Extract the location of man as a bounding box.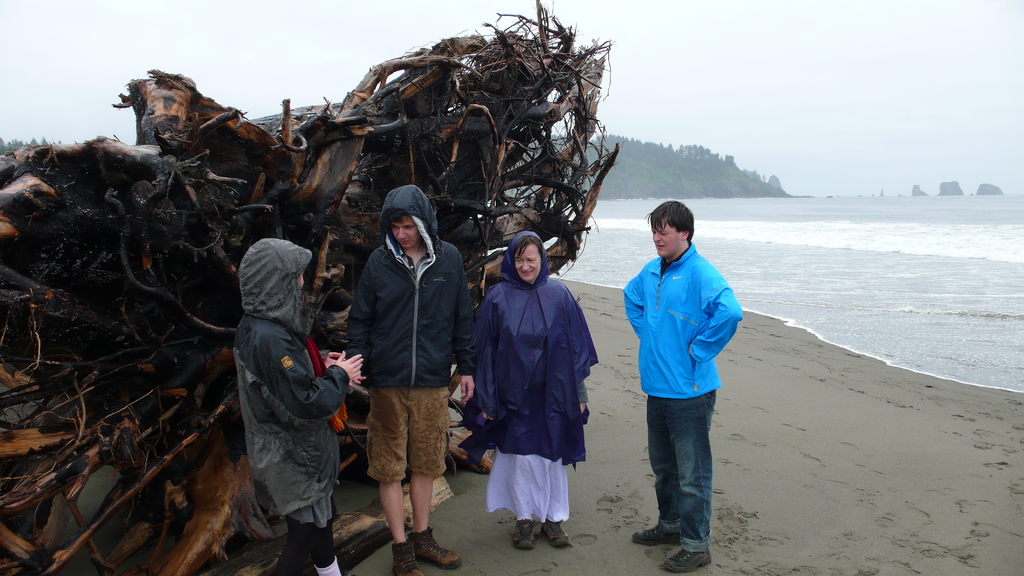
<region>349, 188, 477, 575</region>.
